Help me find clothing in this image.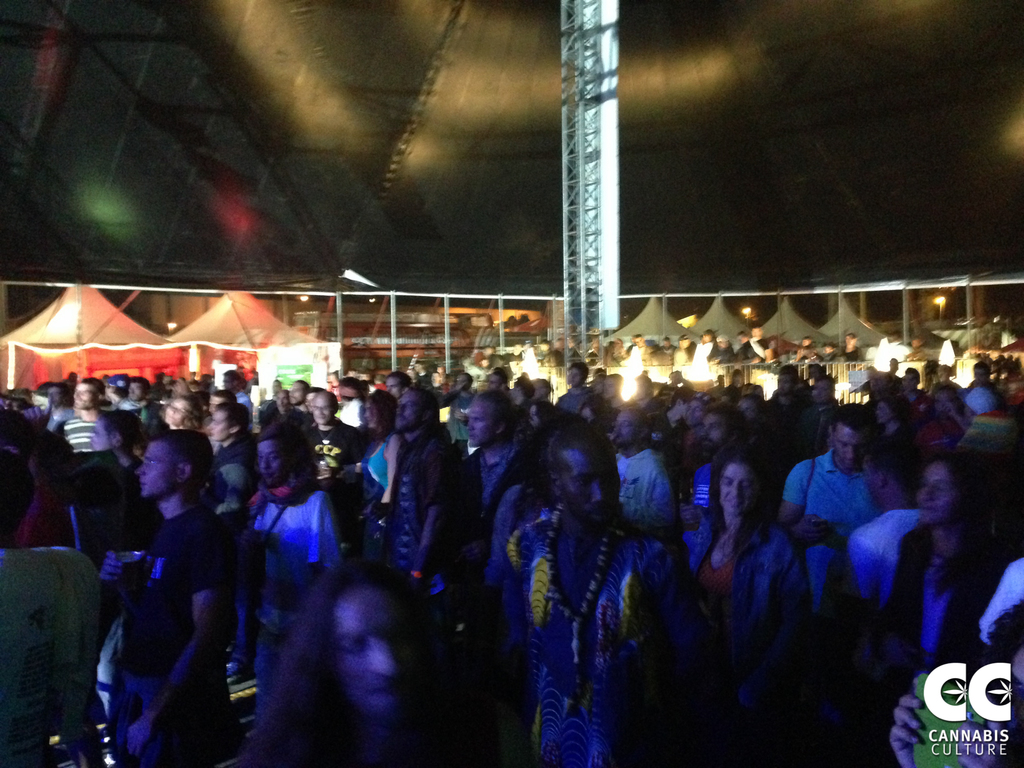
Found it: BBox(102, 500, 222, 767).
